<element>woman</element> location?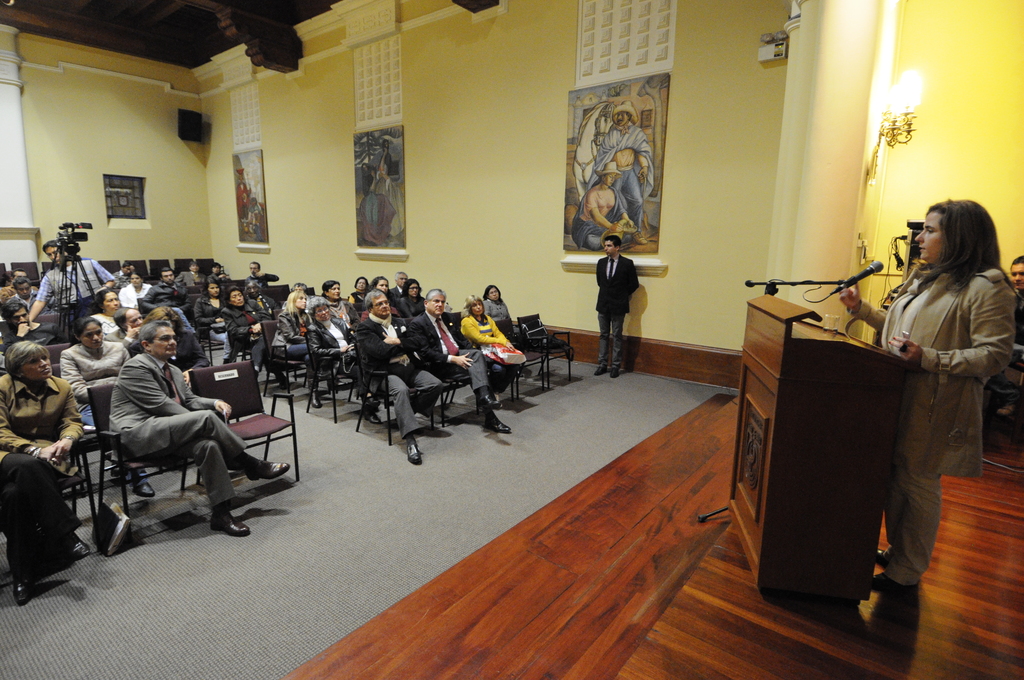
x1=85 y1=286 x2=123 y2=339
